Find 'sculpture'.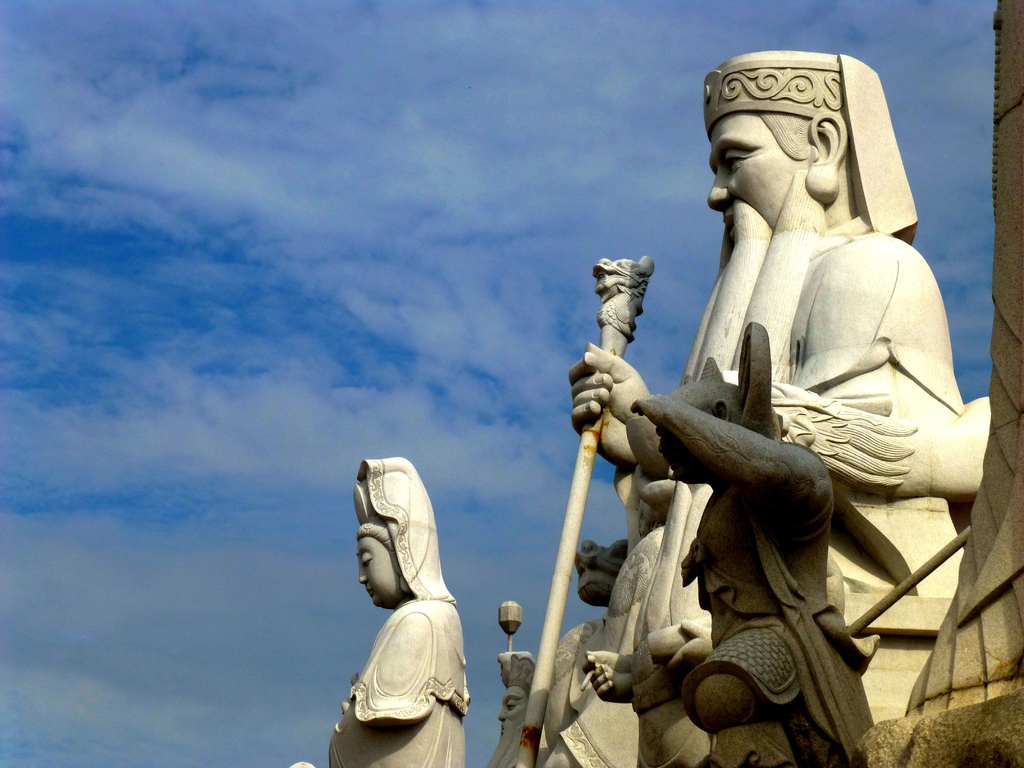
285:454:463:767.
